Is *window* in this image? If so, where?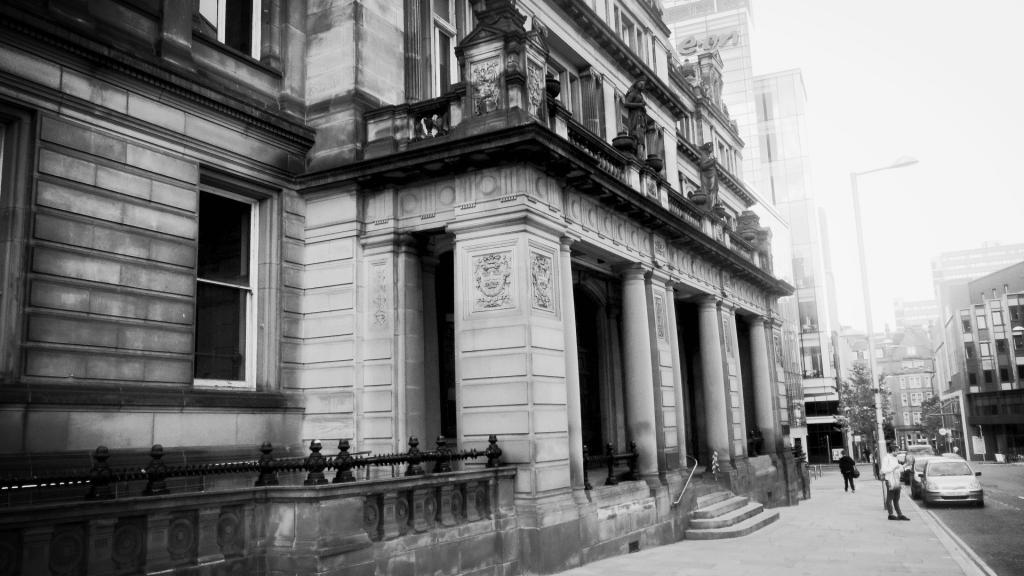
Yes, at l=977, t=342, r=993, b=369.
